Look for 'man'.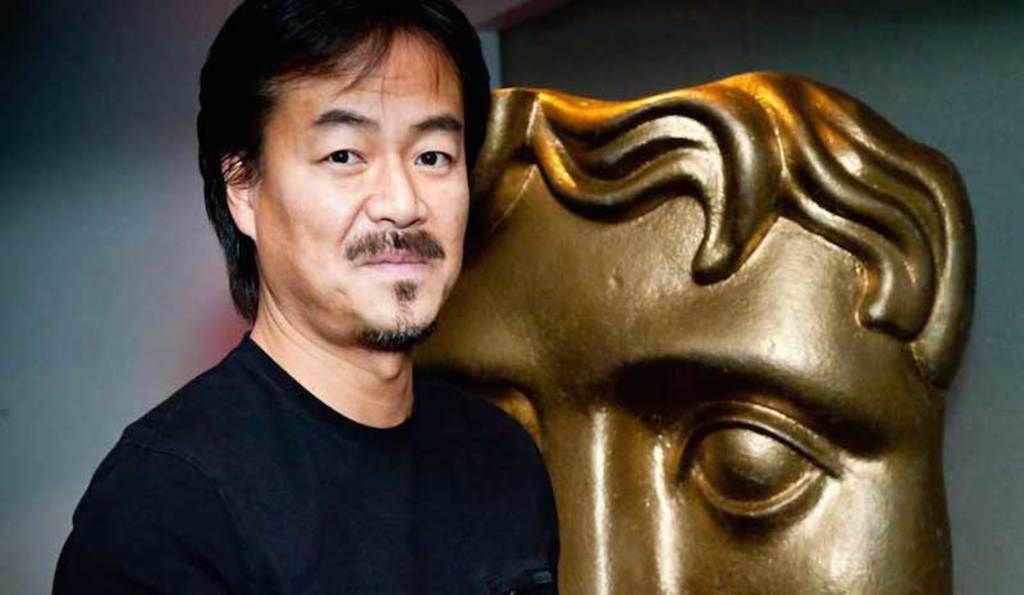
Found: locate(55, 0, 563, 594).
